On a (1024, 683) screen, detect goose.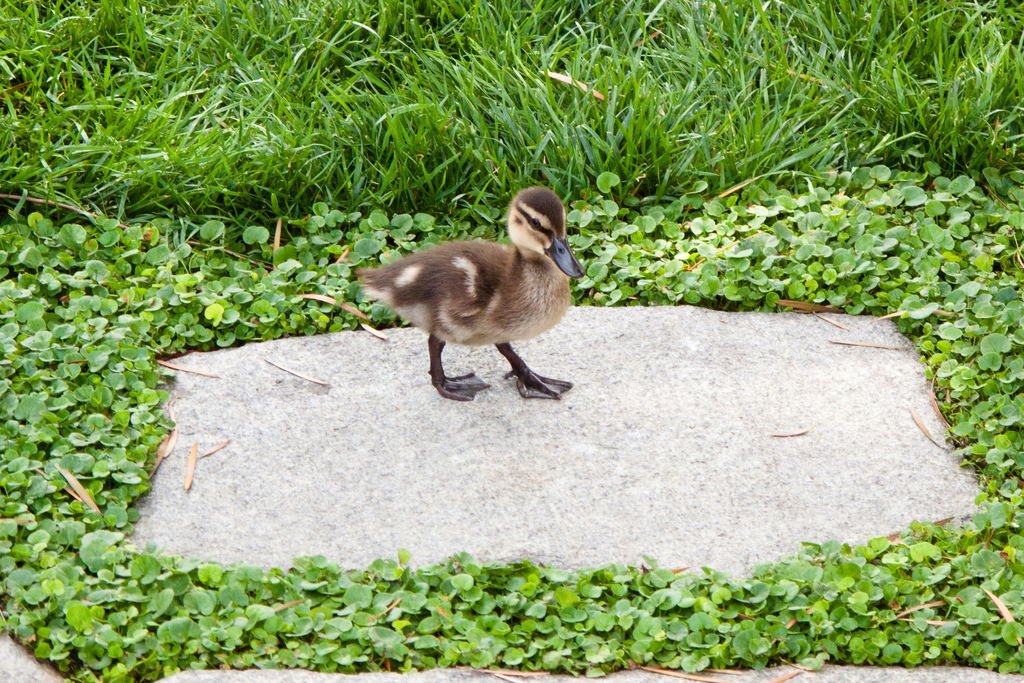
[361, 186, 601, 406].
